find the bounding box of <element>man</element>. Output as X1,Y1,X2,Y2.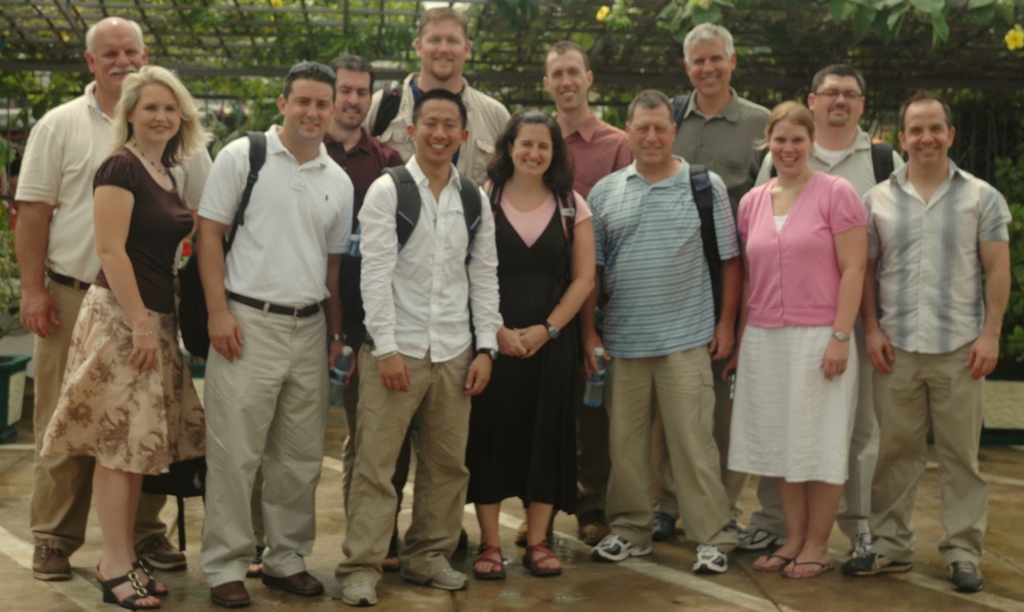
668,21,776,196.
